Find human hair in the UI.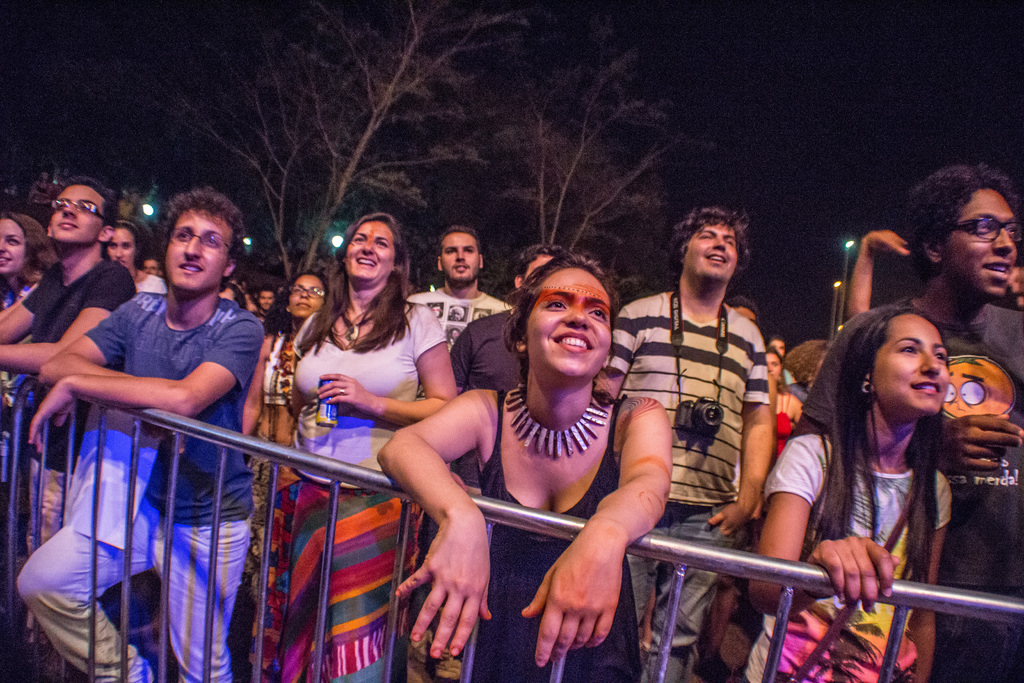
UI element at [765,332,786,347].
